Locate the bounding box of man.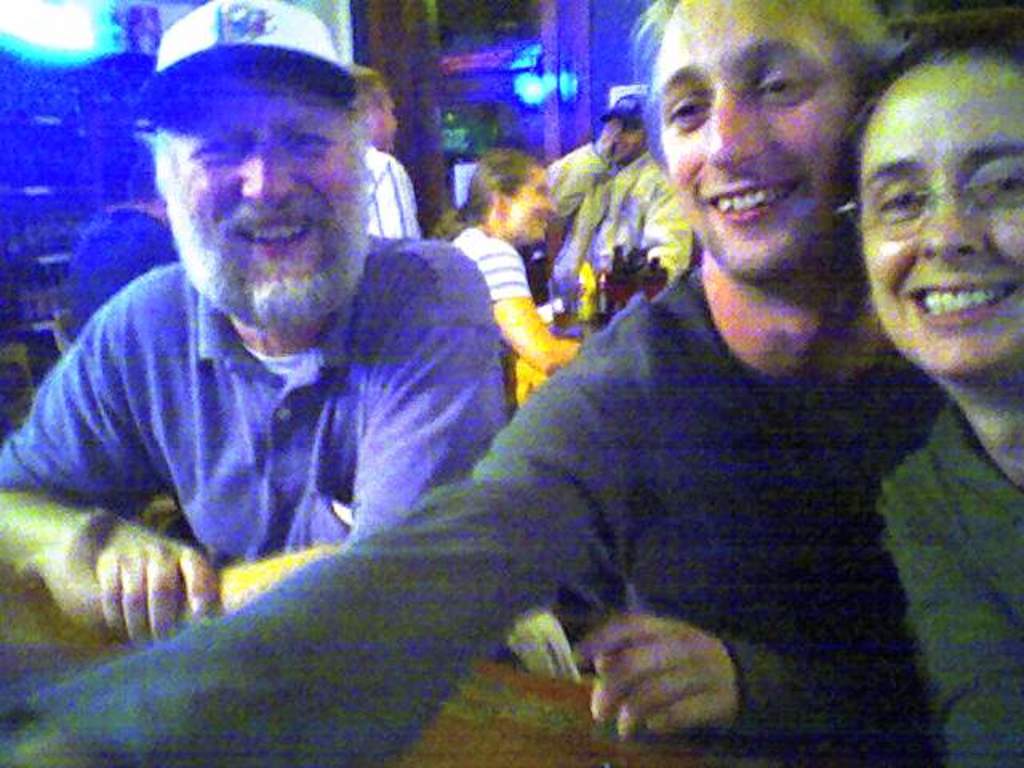
Bounding box: rect(346, 66, 424, 242).
